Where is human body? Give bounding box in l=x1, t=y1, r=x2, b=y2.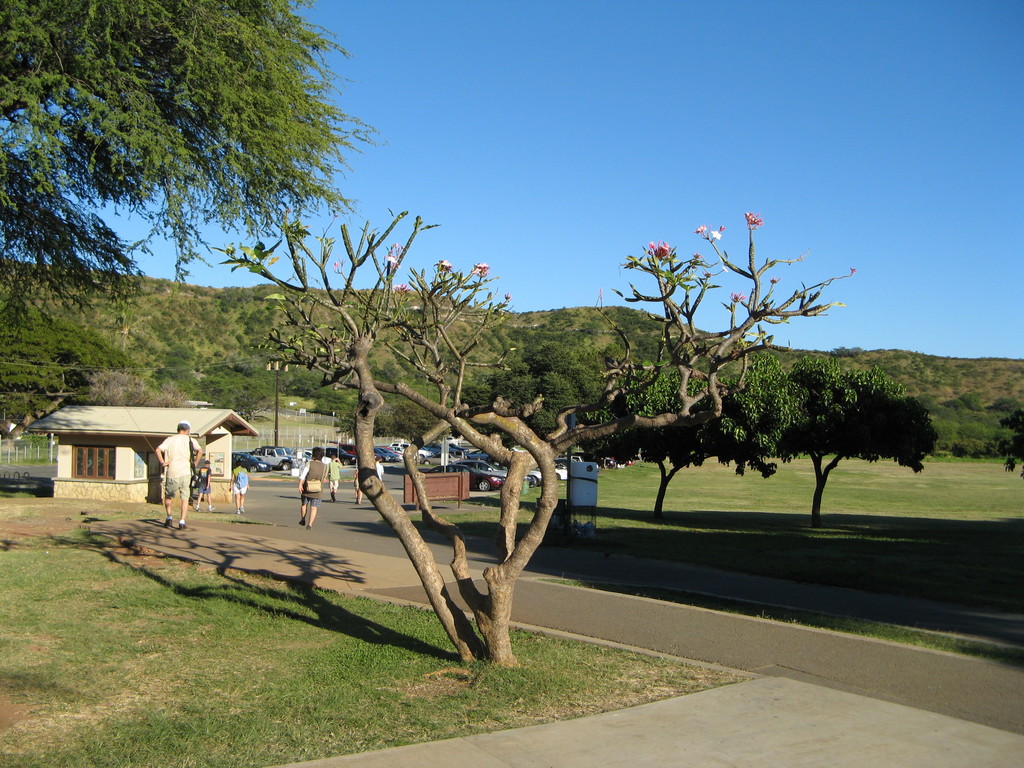
l=227, t=466, r=248, b=516.
